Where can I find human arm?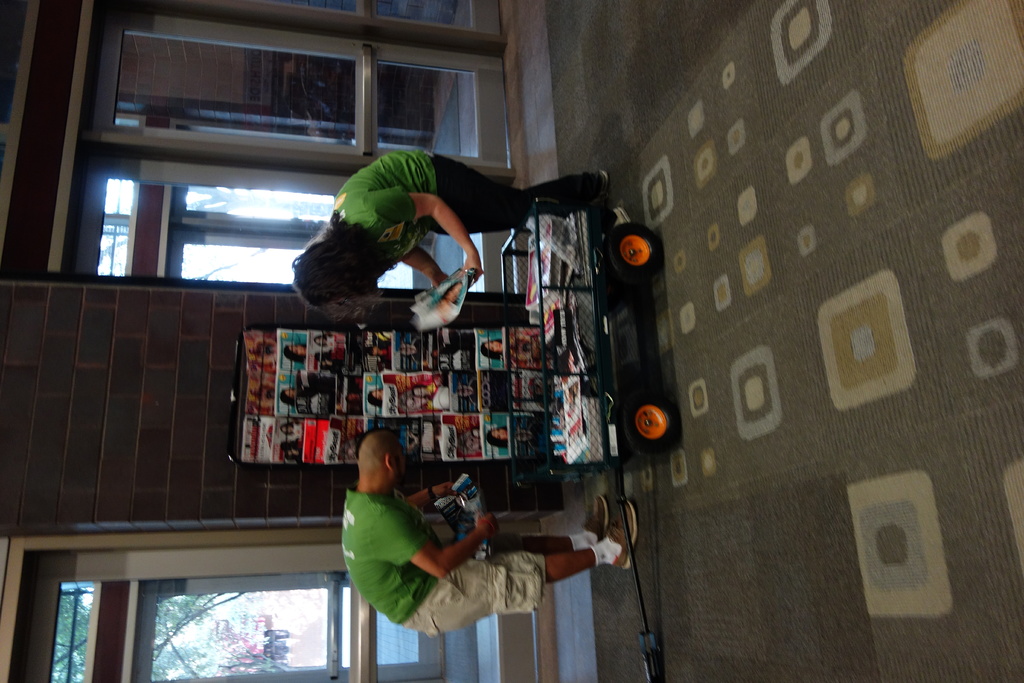
You can find it at [x1=409, y1=181, x2=489, y2=268].
